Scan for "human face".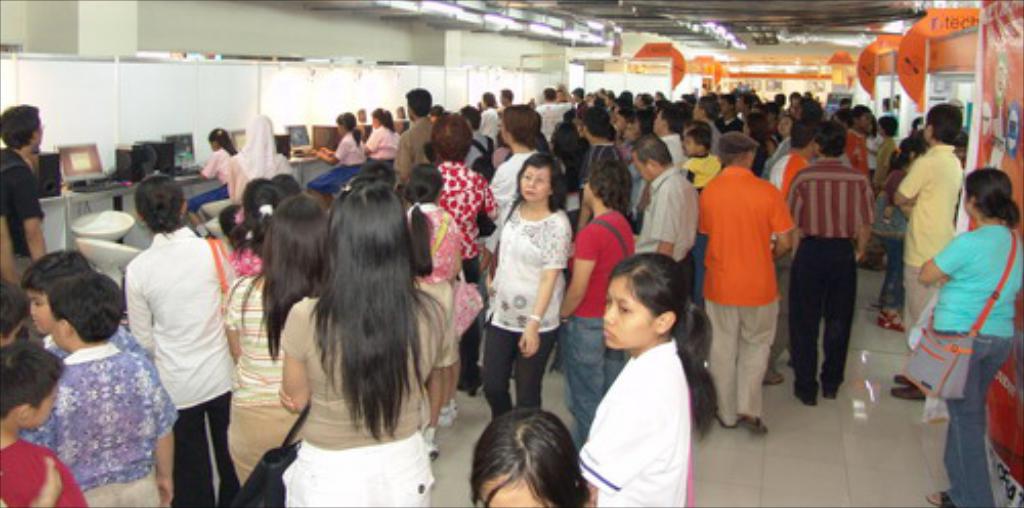
Scan result: (23,283,57,334).
